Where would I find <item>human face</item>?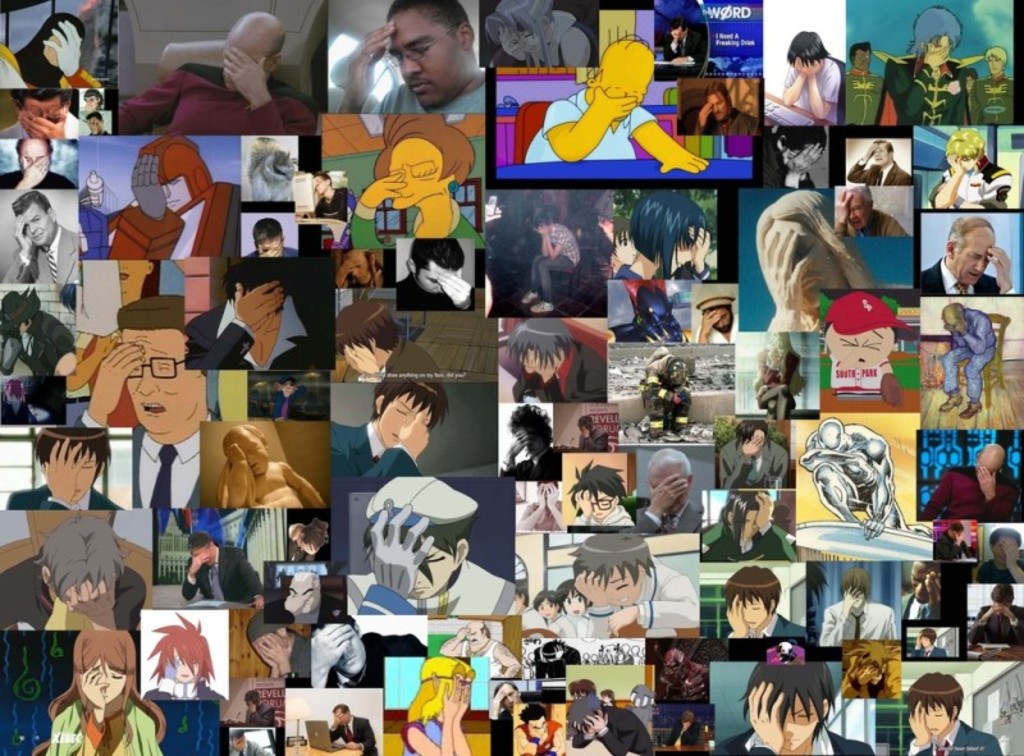
At (left=954, top=150, right=979, bottom=169).
